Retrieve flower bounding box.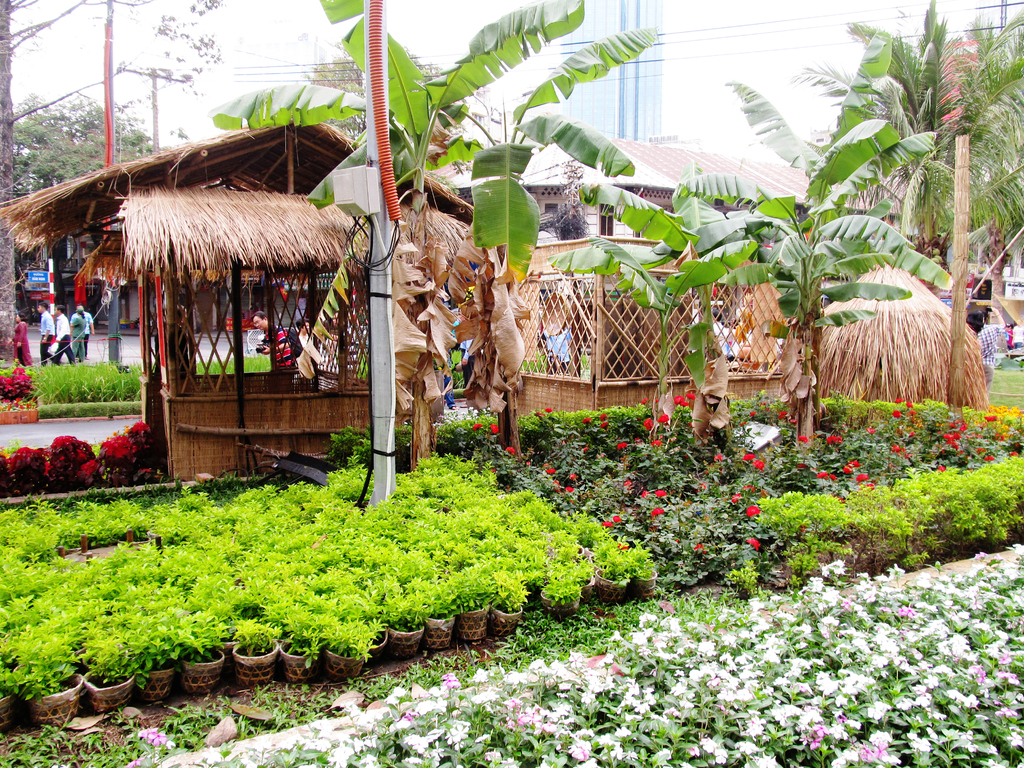
Bounding box: x1=651 y1=440 x2=661 y2=447.
